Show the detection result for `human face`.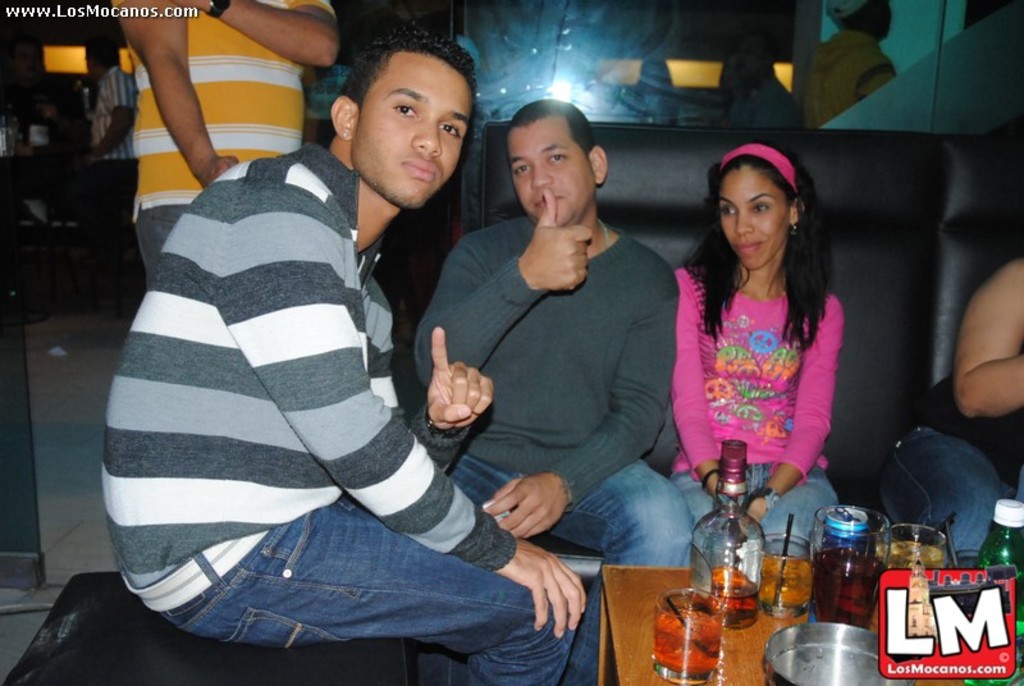
84 47 99 79.
